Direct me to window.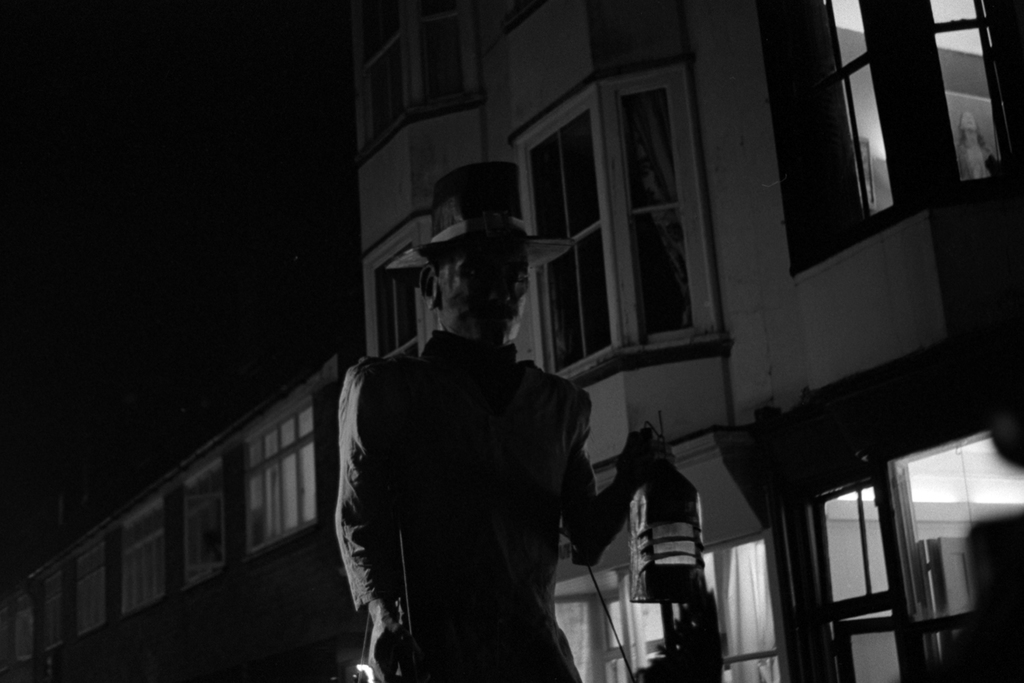
Direction: select_region(363, 10, 464, 144).
